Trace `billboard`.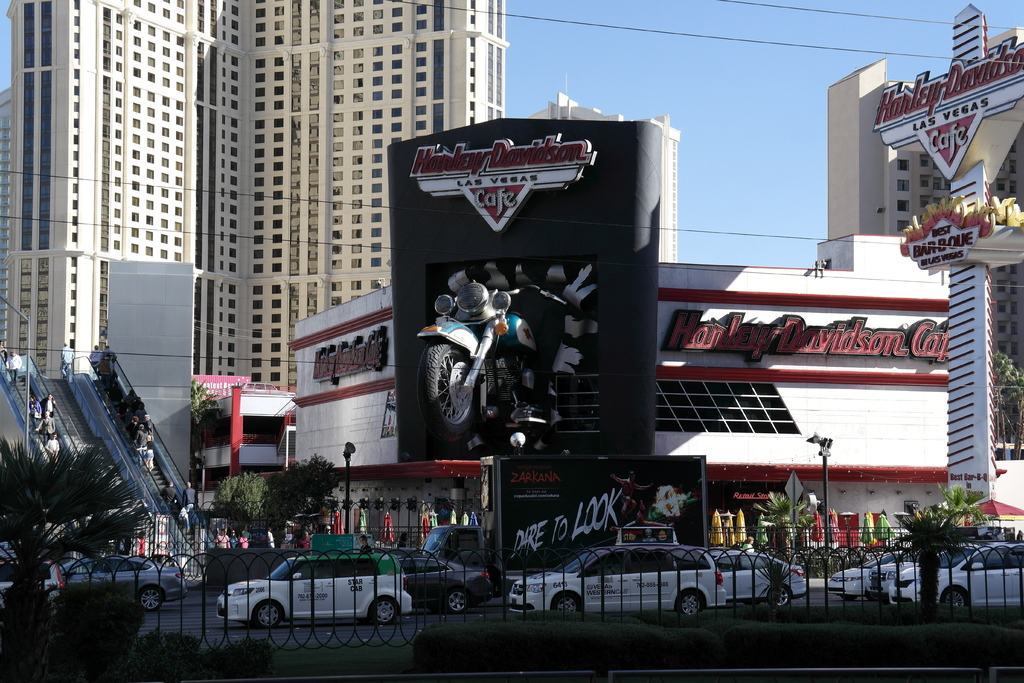
Traced to left=396, top=118, right=669, bottom=458.
